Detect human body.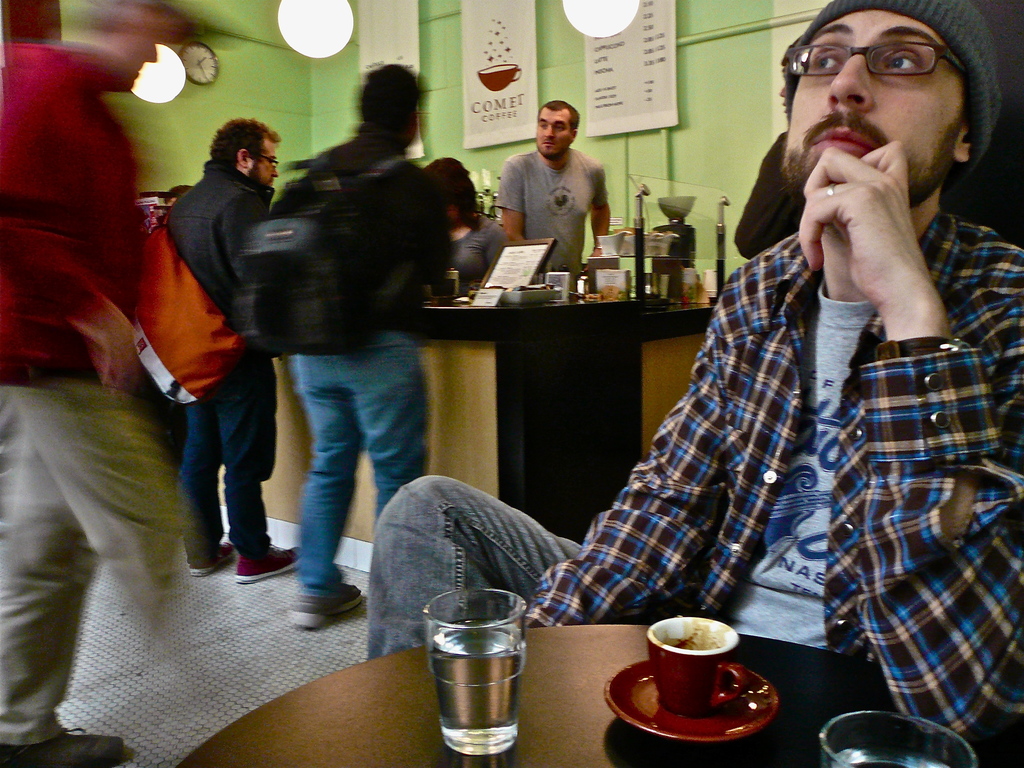
Detected at [x1=0, y1=0, x2=188, y2=767].
